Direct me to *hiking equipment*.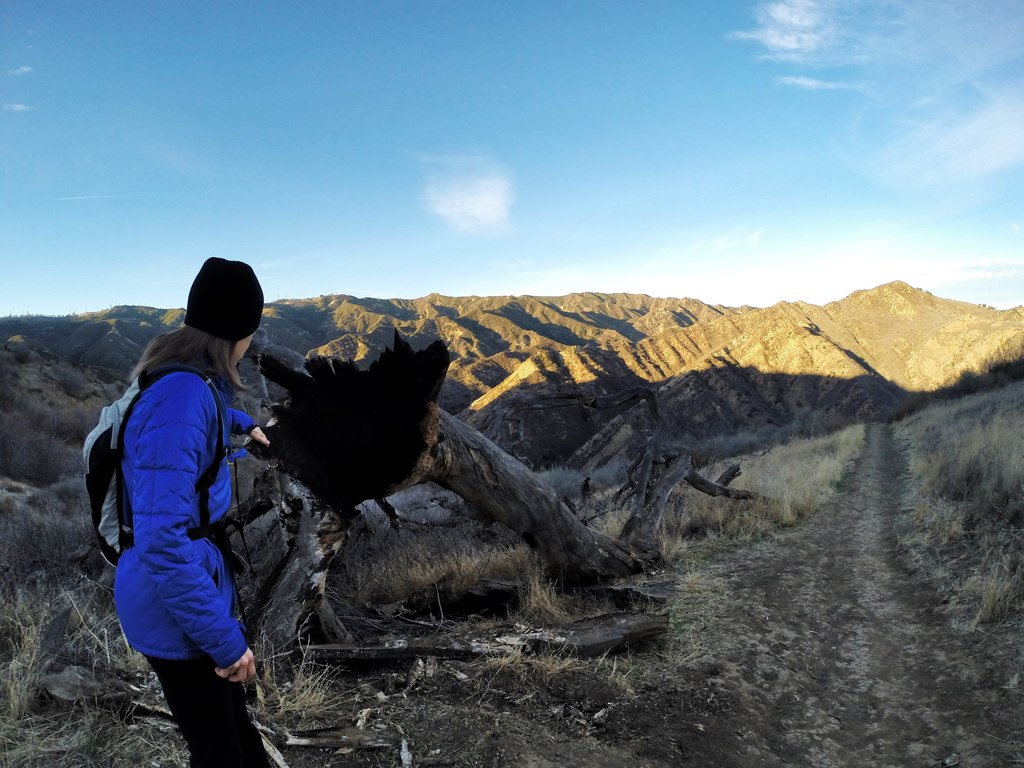
Direction: [left=77, top=363, right=234, bottom=564].
